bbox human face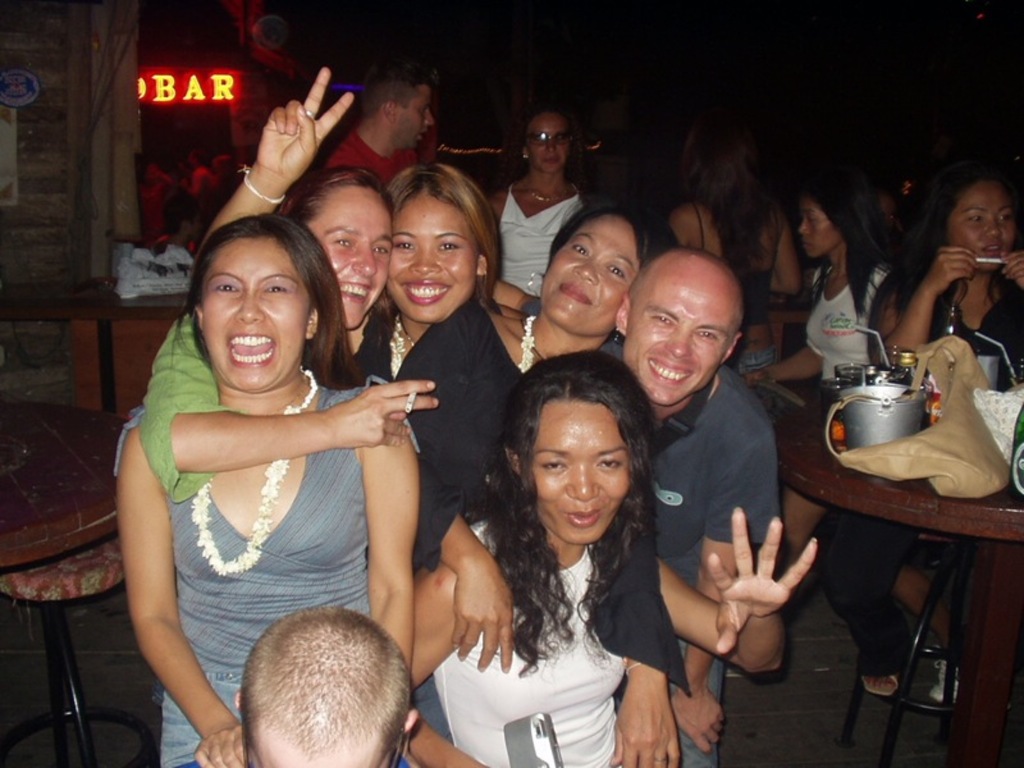
left=303, top=183, right=389, bottom=329
